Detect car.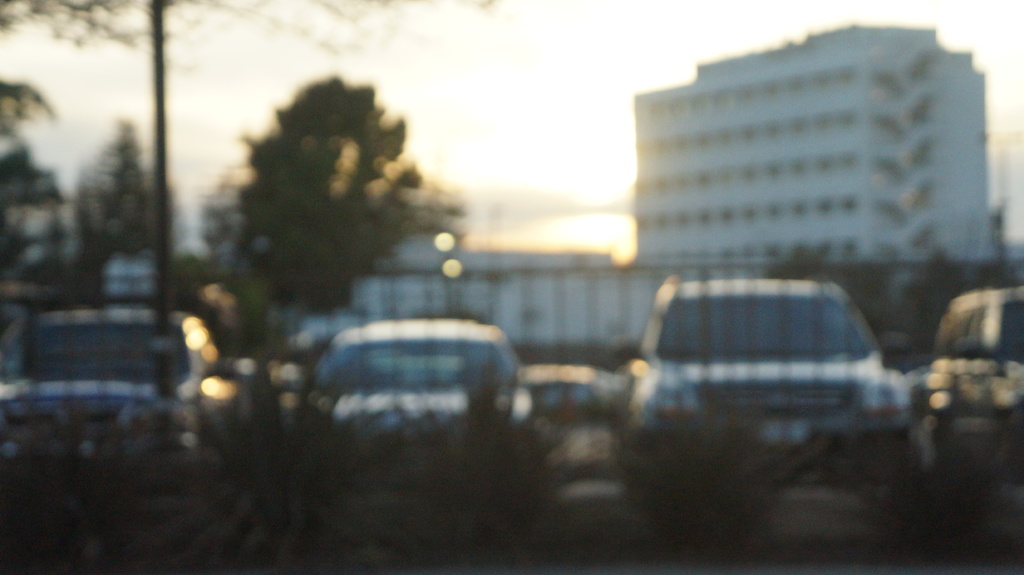
Detected at bbox=[634, 276, 922, 480].
